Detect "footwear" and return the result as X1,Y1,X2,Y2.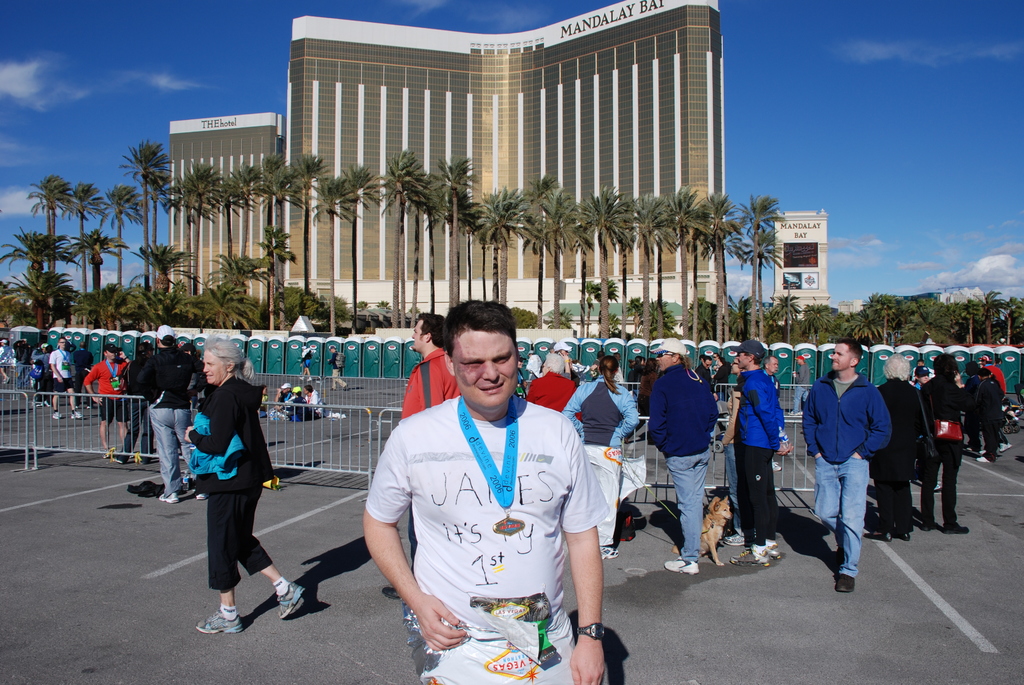
676,549,703,562.
